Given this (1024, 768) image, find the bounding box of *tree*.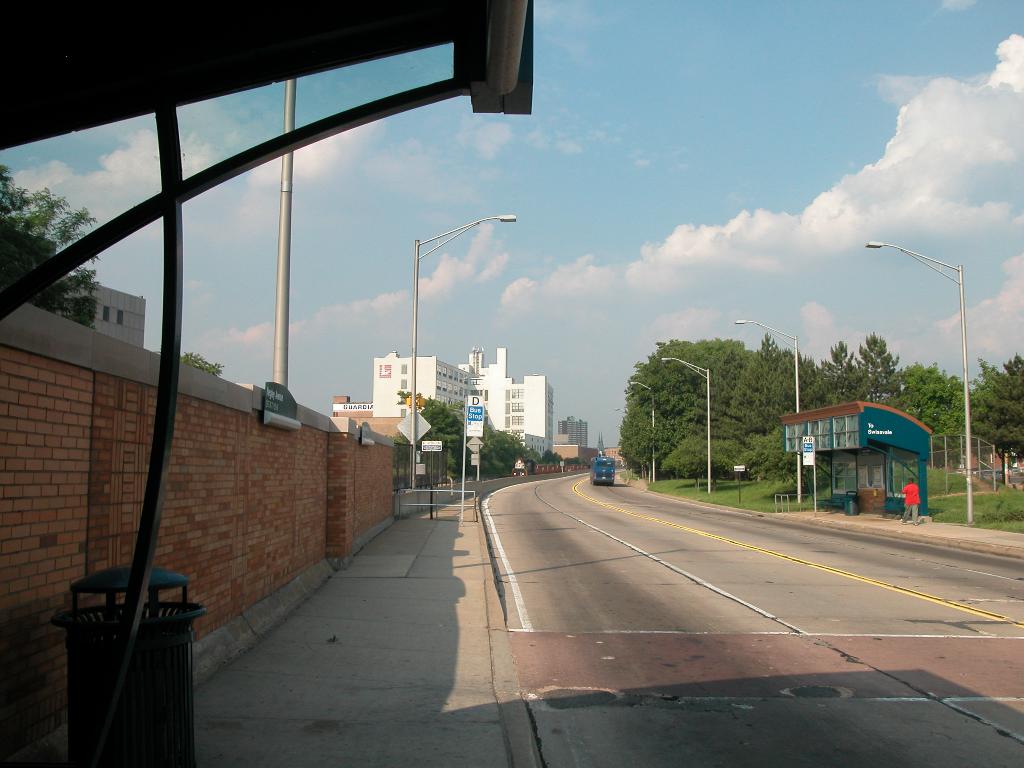
locate(927, 360, 1007, 468).
